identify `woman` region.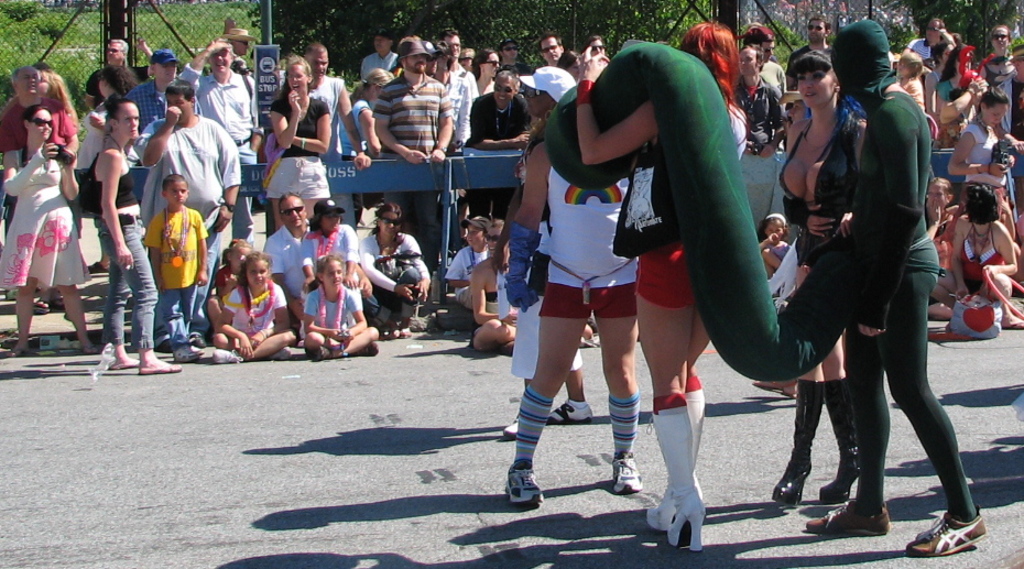
Region: <region>796, 15, 988, 539</region>.
